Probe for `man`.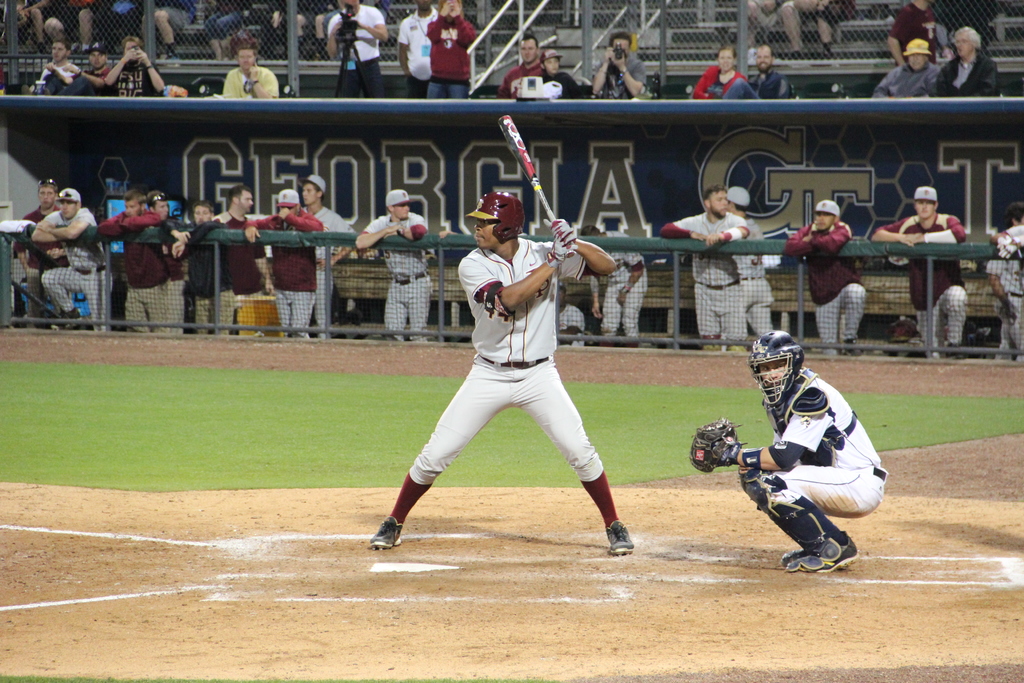
Probe result: [887,0,937,64].
